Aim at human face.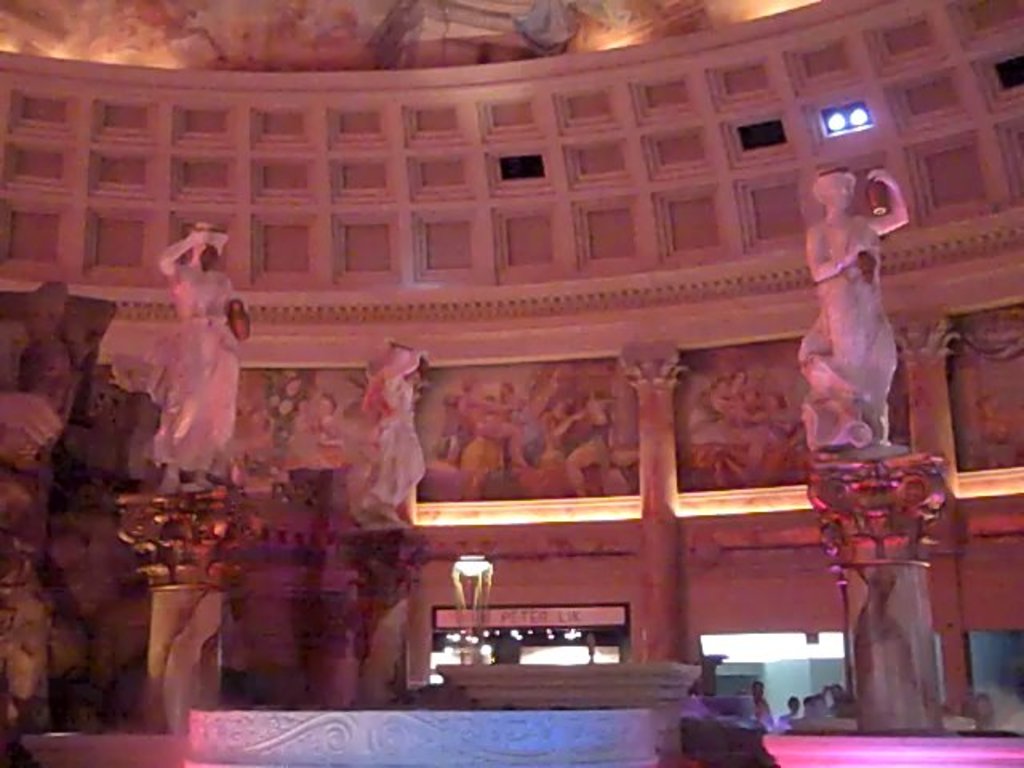
Aimed at bbox=(822, 174, 853, 208).
